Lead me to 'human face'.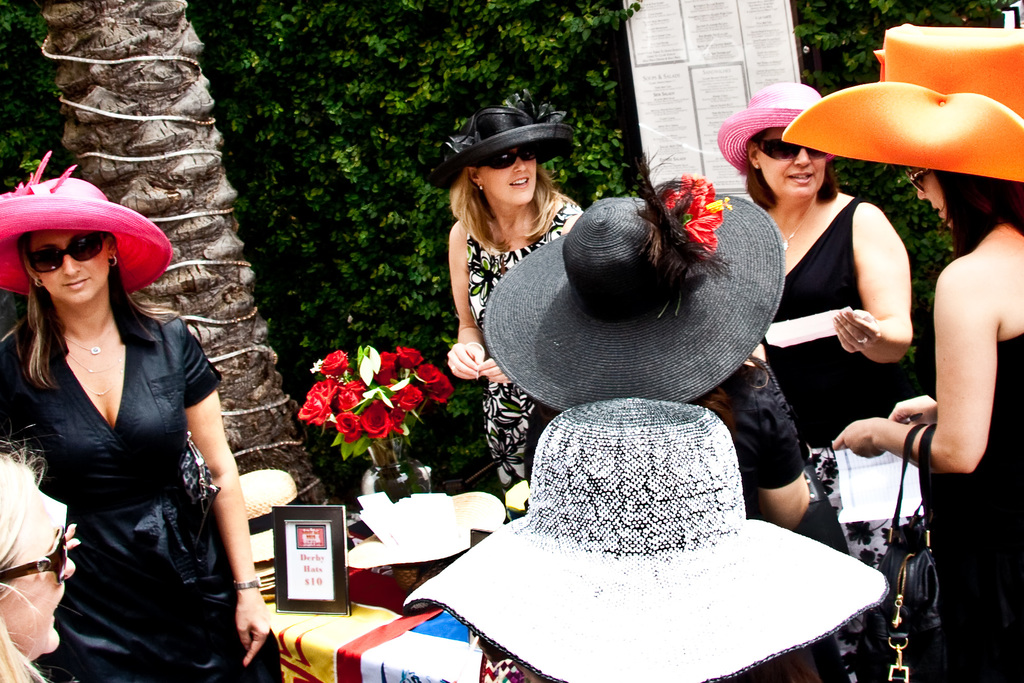
Lead to select_region(33, 233, 111, 300).
